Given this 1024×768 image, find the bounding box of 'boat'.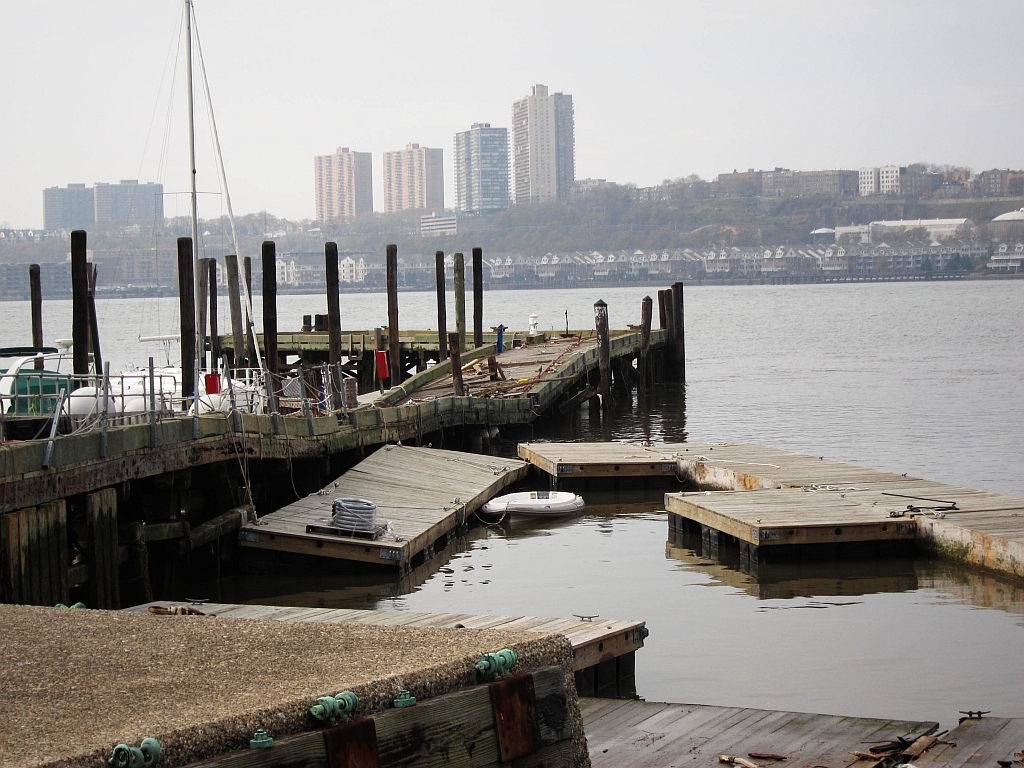
detection(0, 344, 142, 418).
